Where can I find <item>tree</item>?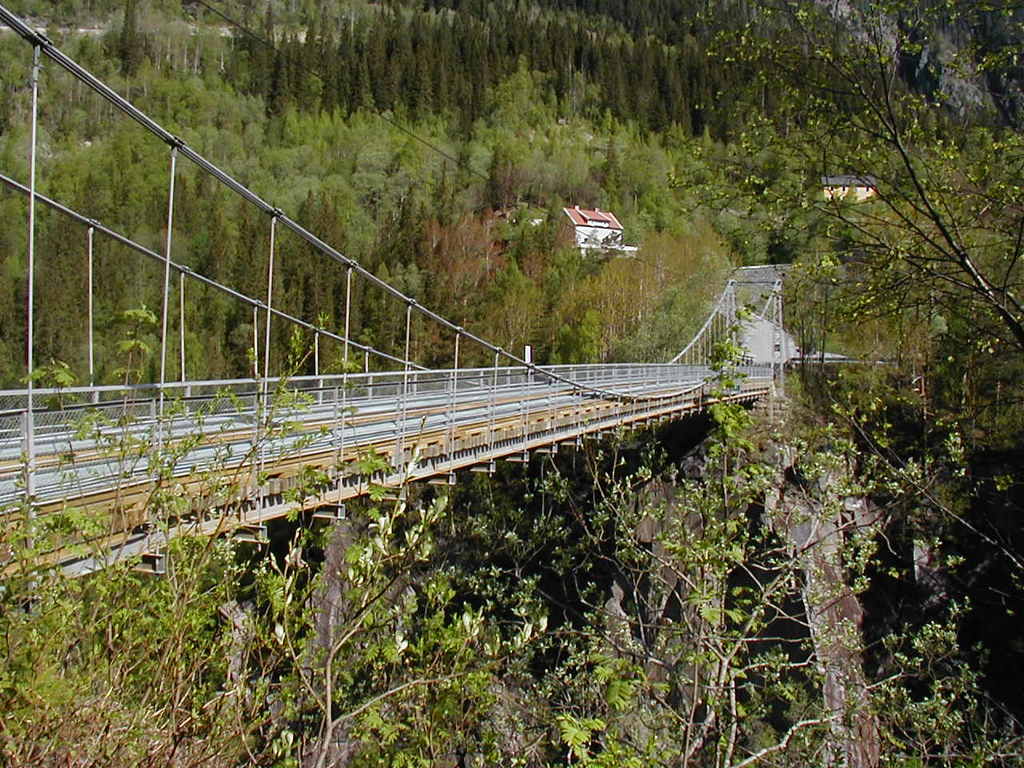
You can find it at x1=378 y1=52 x2=404 y2=114.
